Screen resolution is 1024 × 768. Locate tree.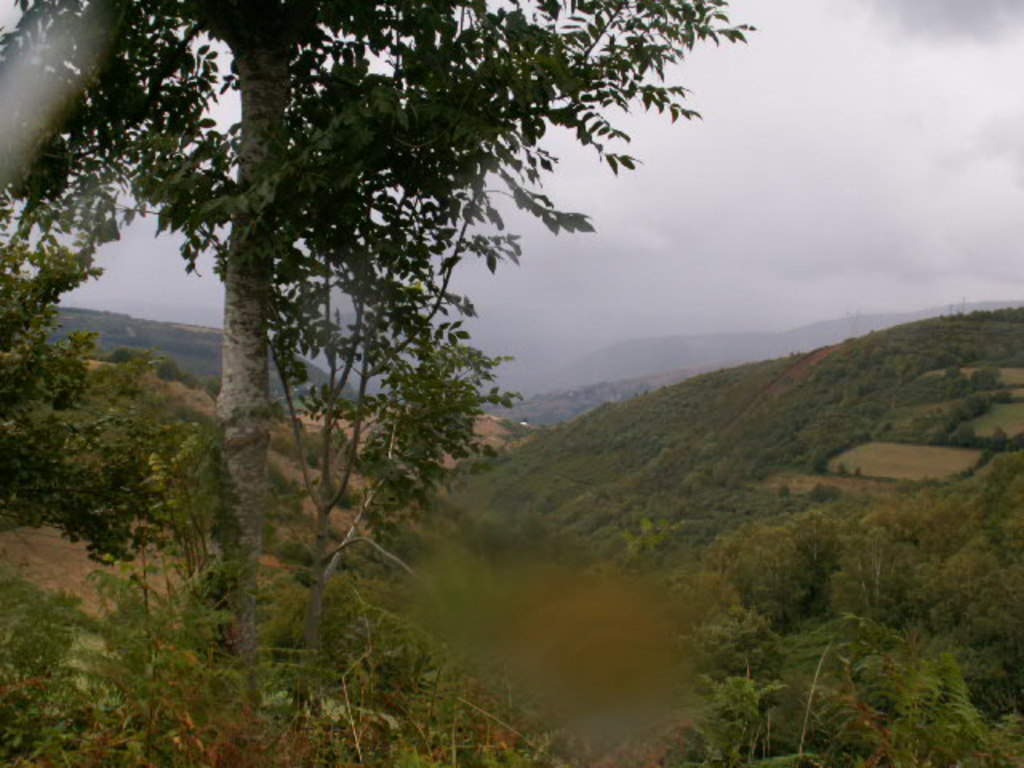
x1=310, y1=373, x2=499, y2=587.
